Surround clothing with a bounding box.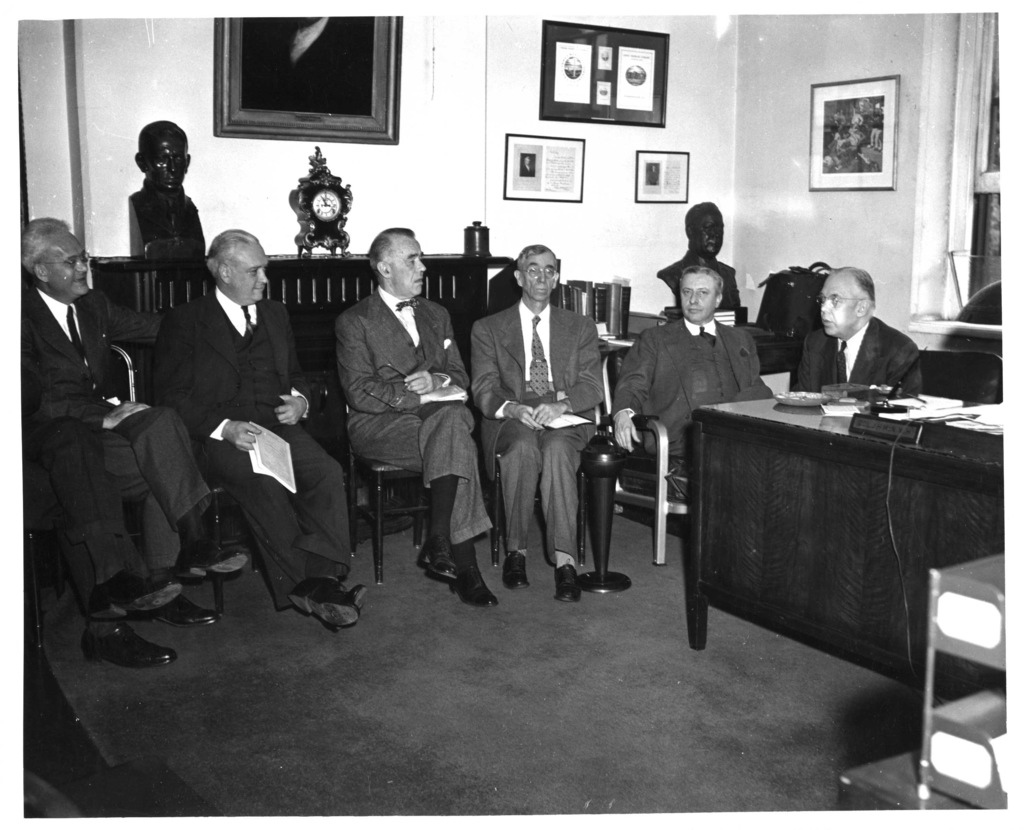
12 289 190 611.
